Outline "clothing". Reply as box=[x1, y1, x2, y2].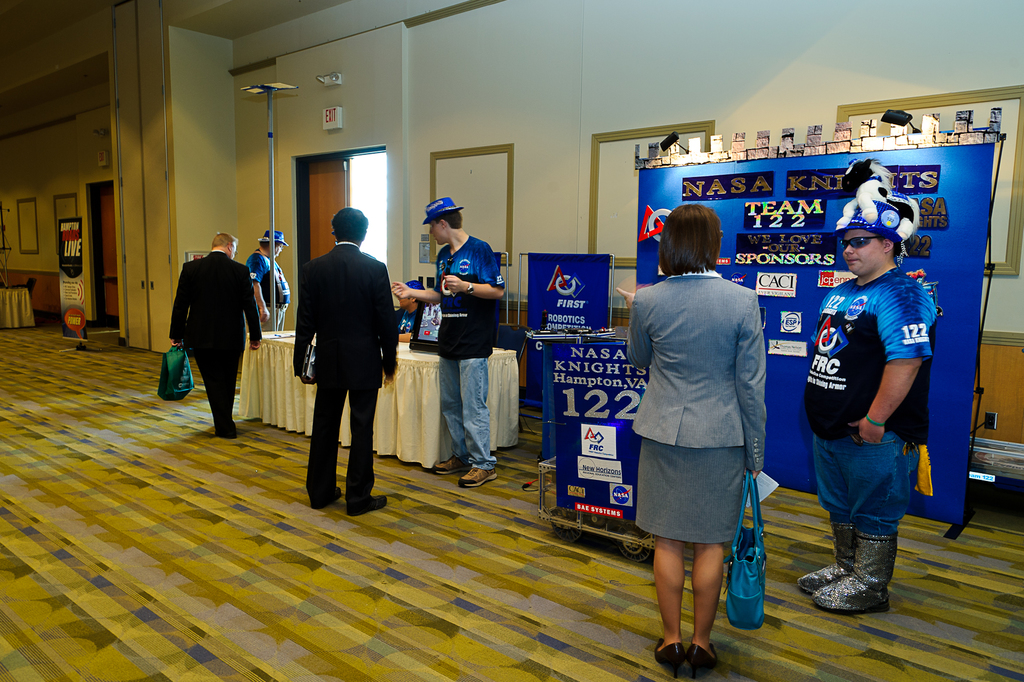
box=[291, 238, 399, 509].
